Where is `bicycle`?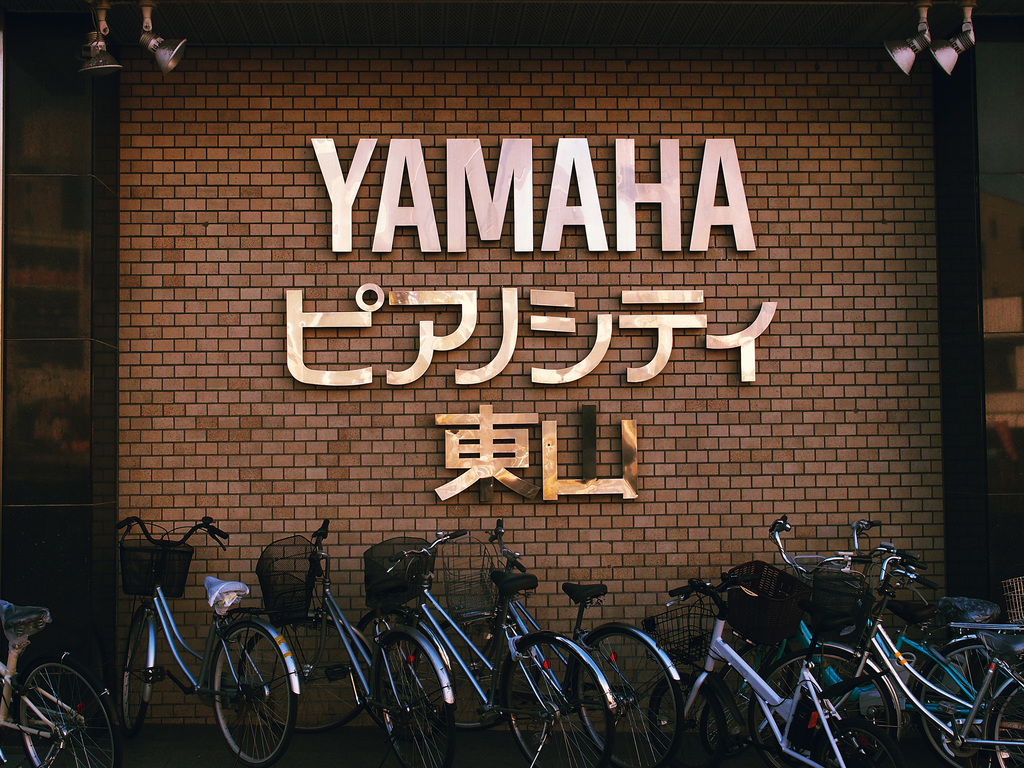
x1=691 y1=512 x2=1023 y2=767.
